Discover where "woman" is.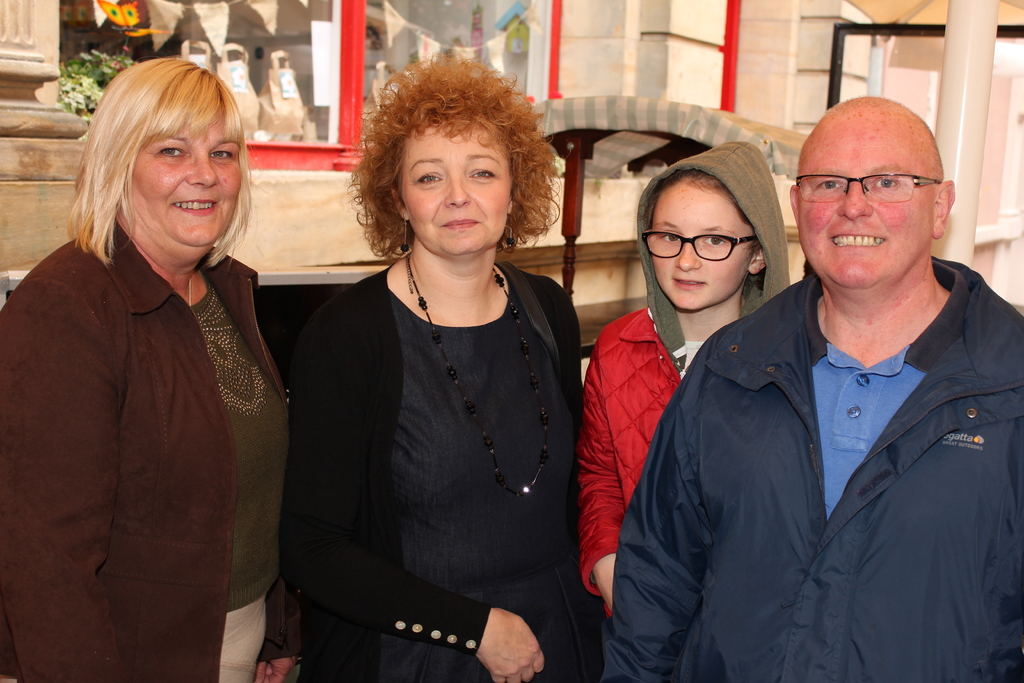
Discovered at [0, 56, 289, 682].
